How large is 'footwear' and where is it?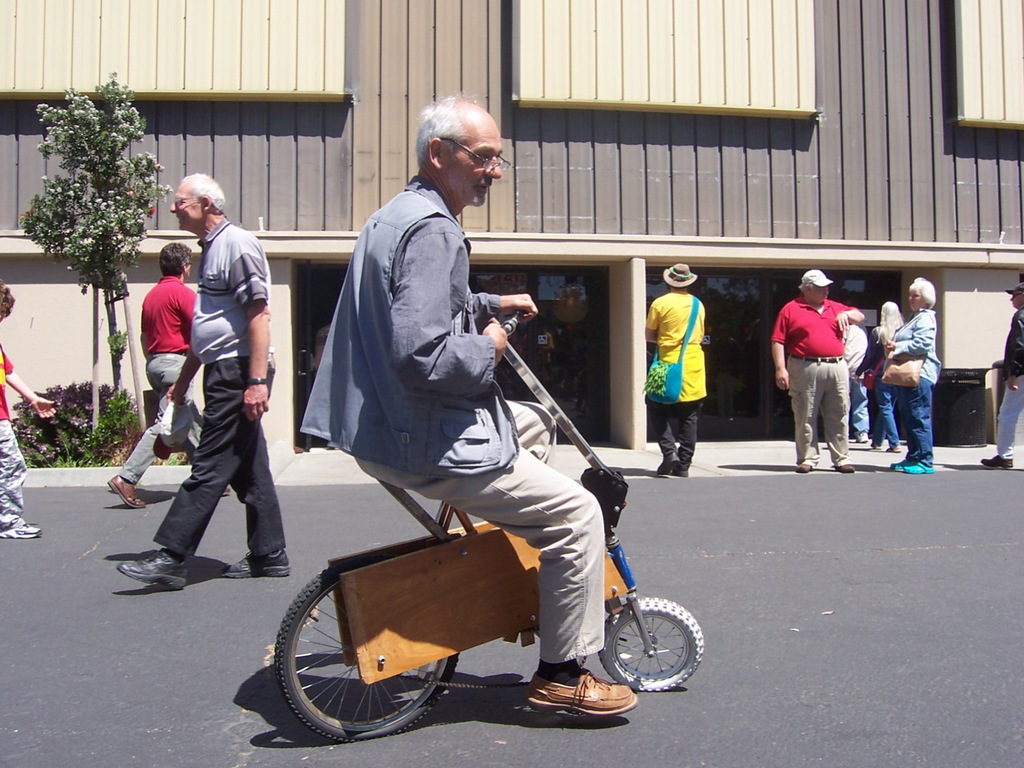
Bounding box: bbox=(890, 455, 907, 467).
